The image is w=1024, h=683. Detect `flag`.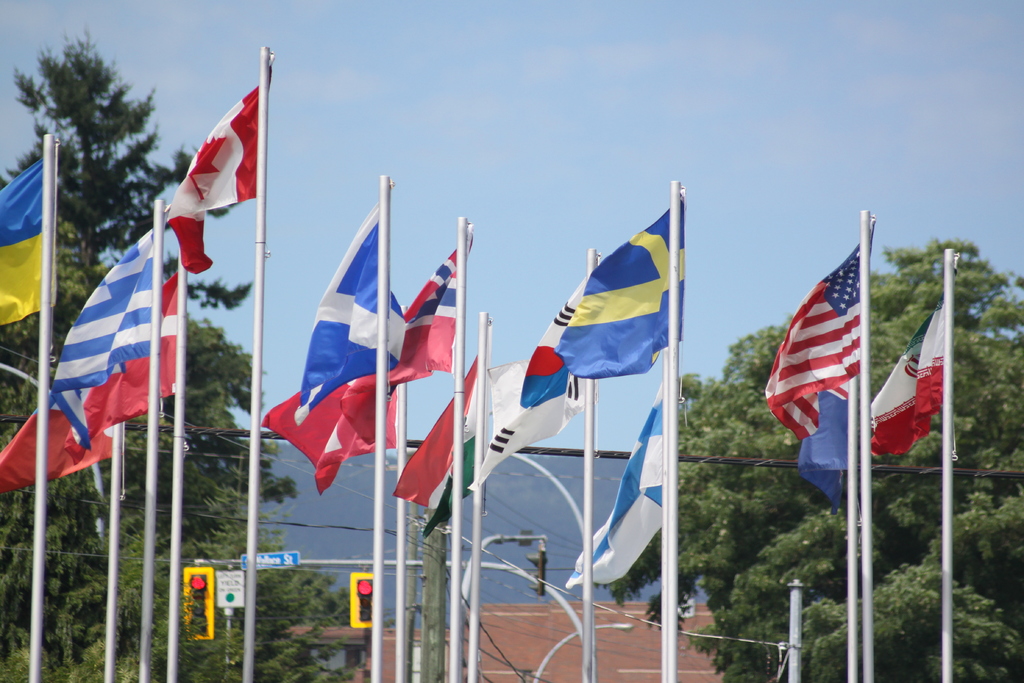
Detection: box(333, 247, 458, 441).
